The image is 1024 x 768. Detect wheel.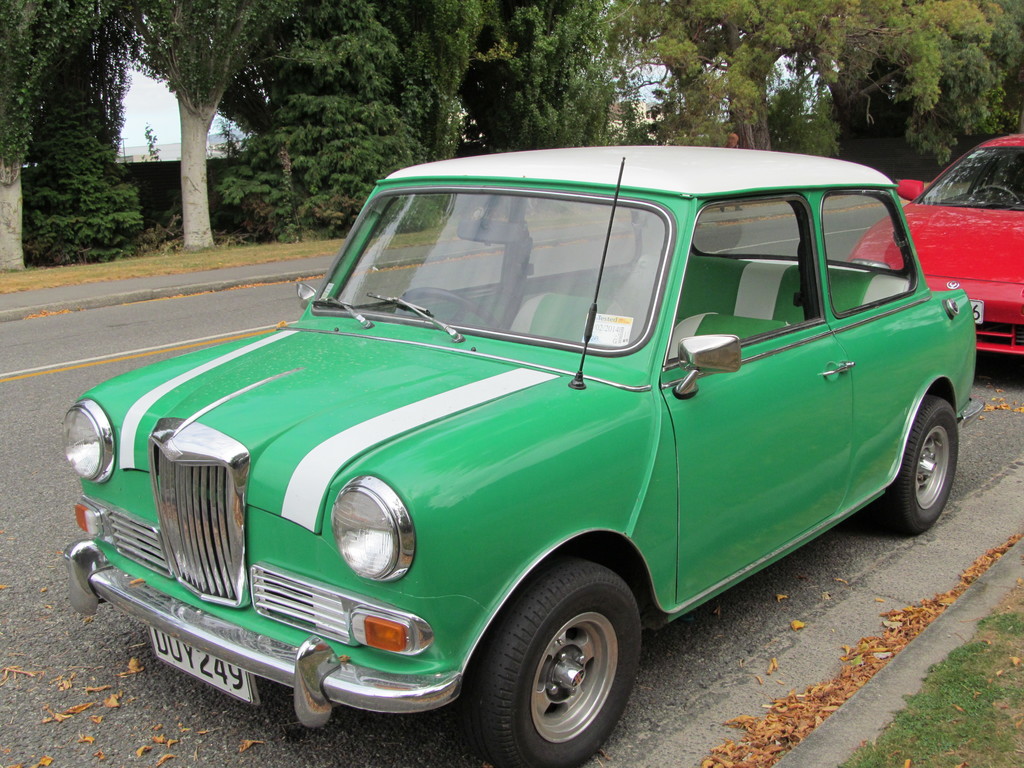
Detection: bbox=(466, 576, 643, 750).
